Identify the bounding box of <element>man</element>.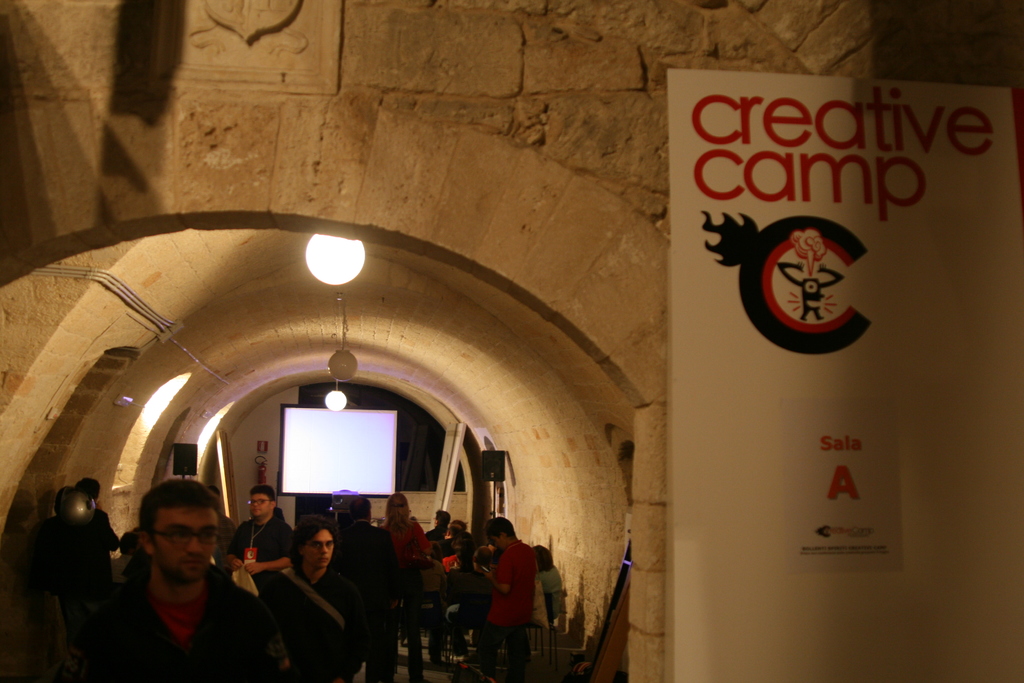
x1=339, y1=500, x2=406, y2=682.
